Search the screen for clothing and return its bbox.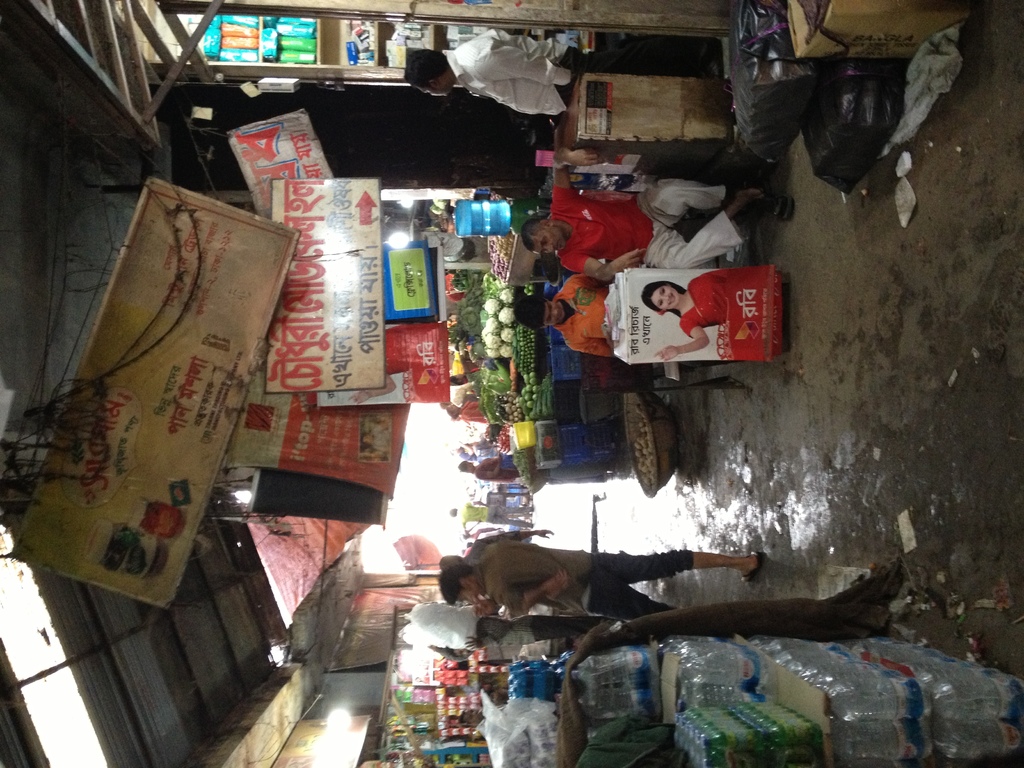
Found: 470 537 694 620.
